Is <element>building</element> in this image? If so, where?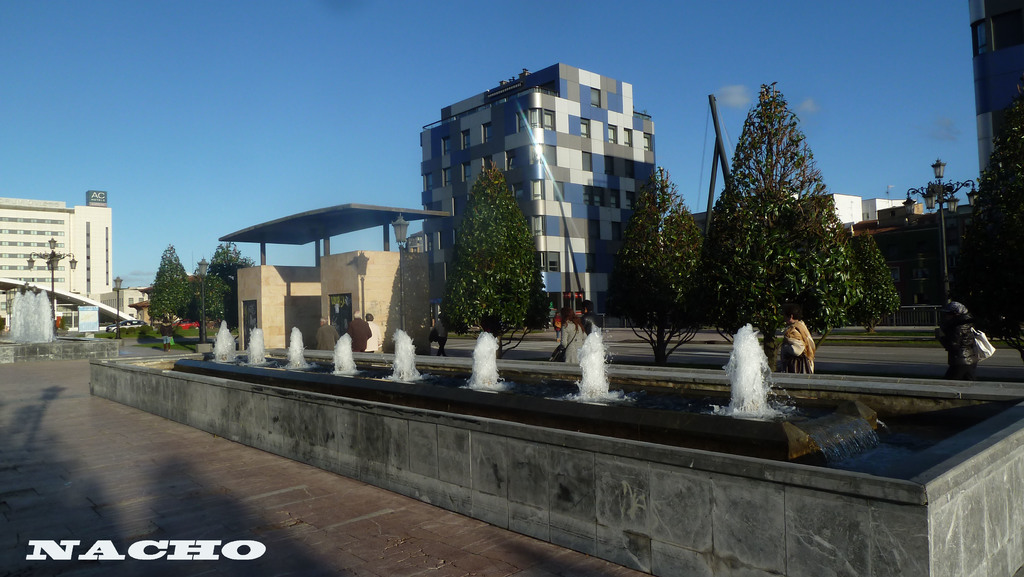
Yes, at pyautogui.locateOnScreen(418, 62, 650, 331).
